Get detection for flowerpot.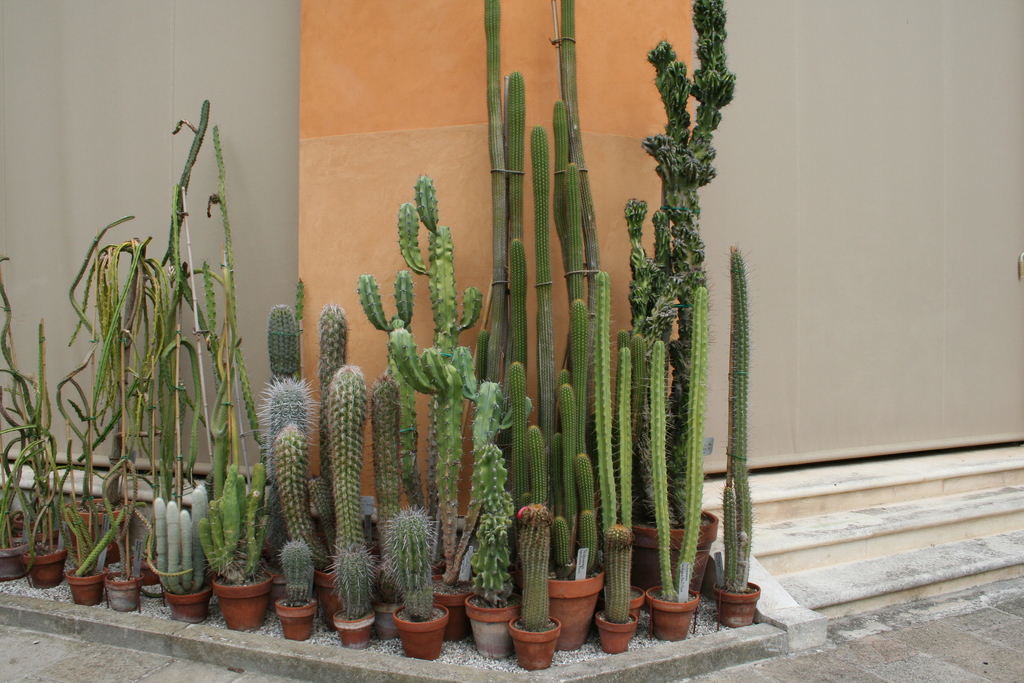
Detection: 387 599 449 660.
